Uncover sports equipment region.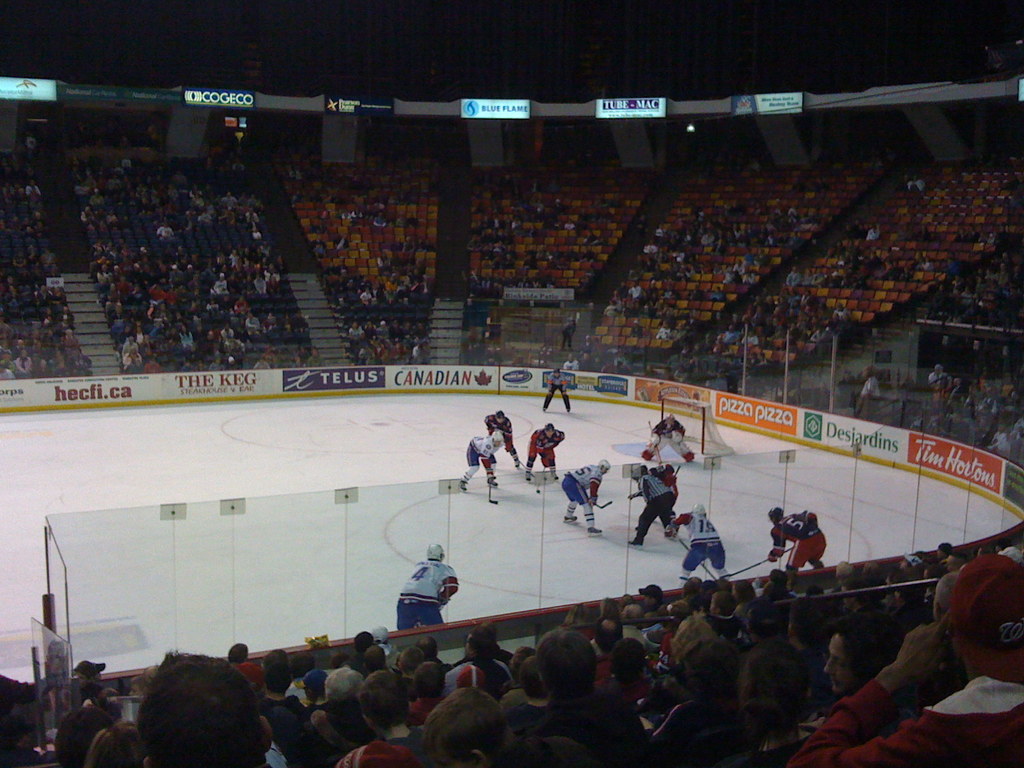
Uncovered: crop(721, 545, 795, 582).
